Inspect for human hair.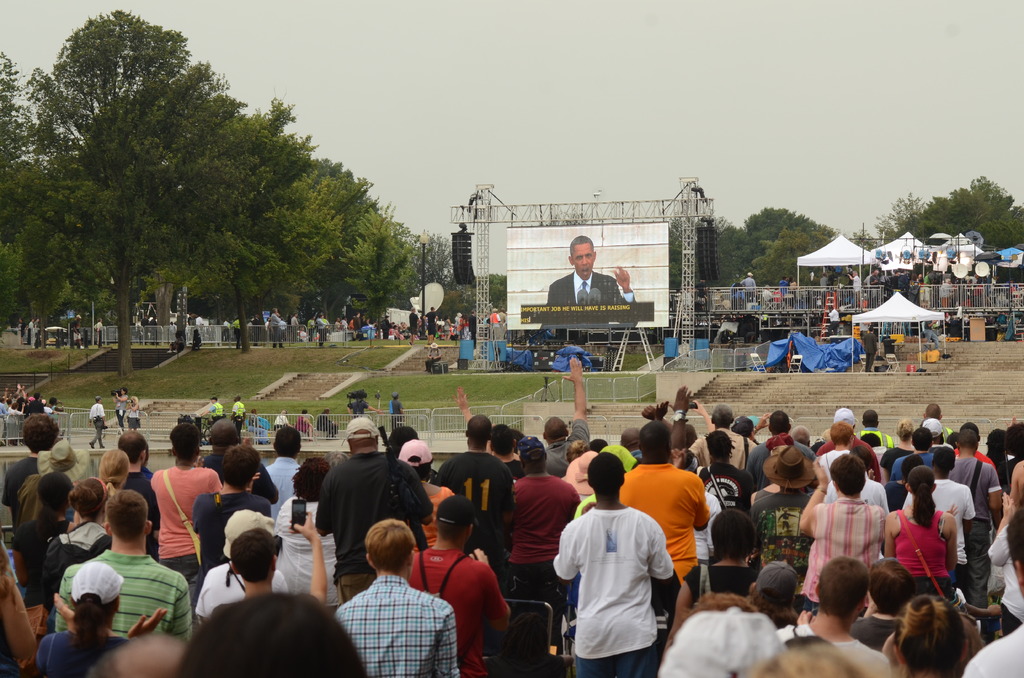
Inspection: detection(829, 421, 853, 445).
